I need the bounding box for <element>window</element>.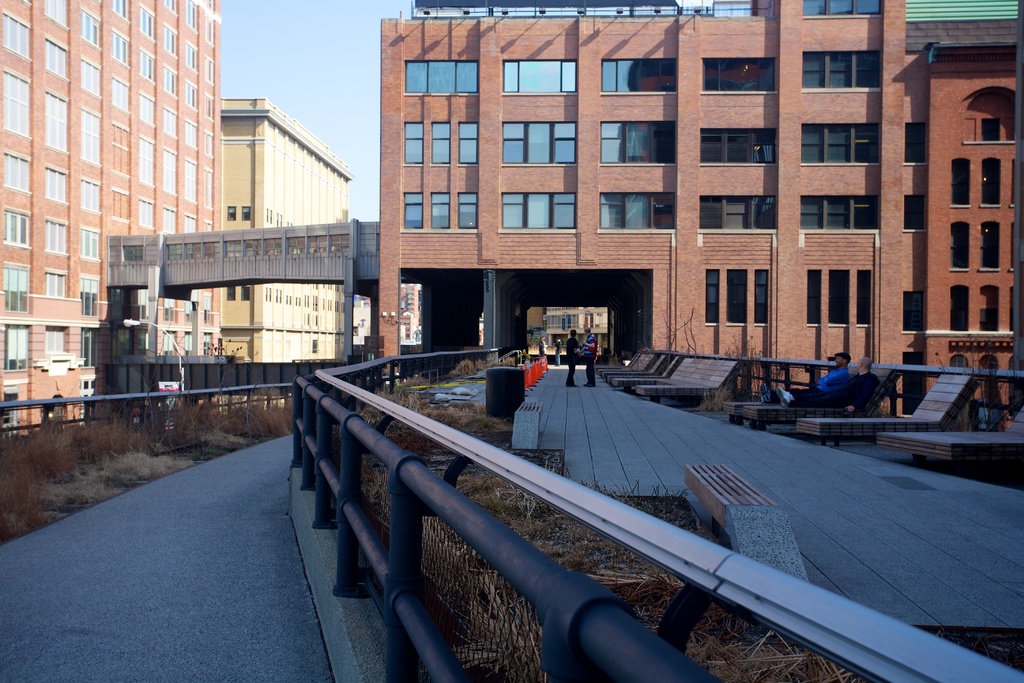
Here it is: l=79, t=56, r=102, b=100.
